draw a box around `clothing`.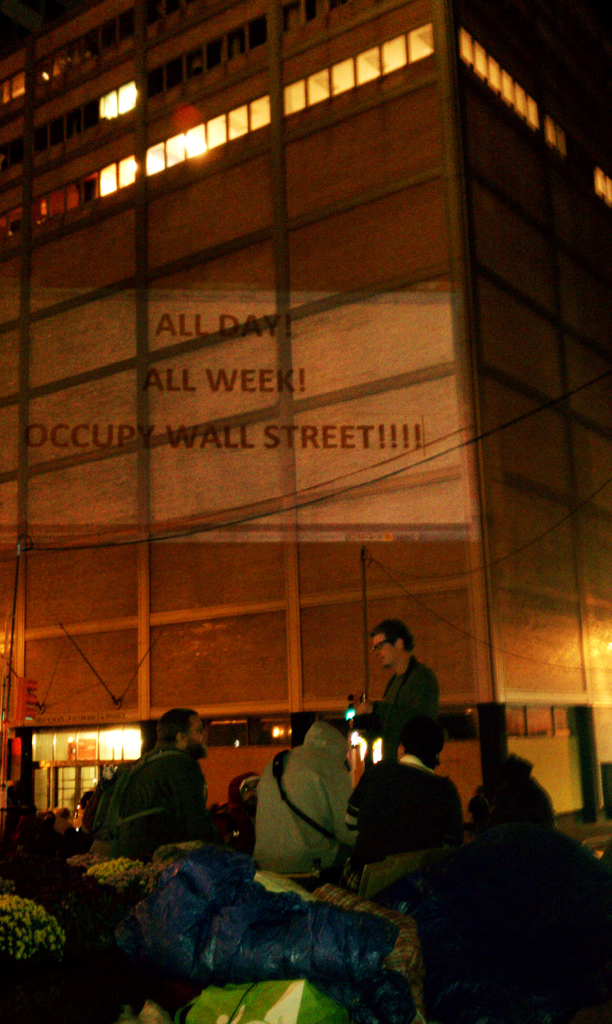
357,765,452,895.
